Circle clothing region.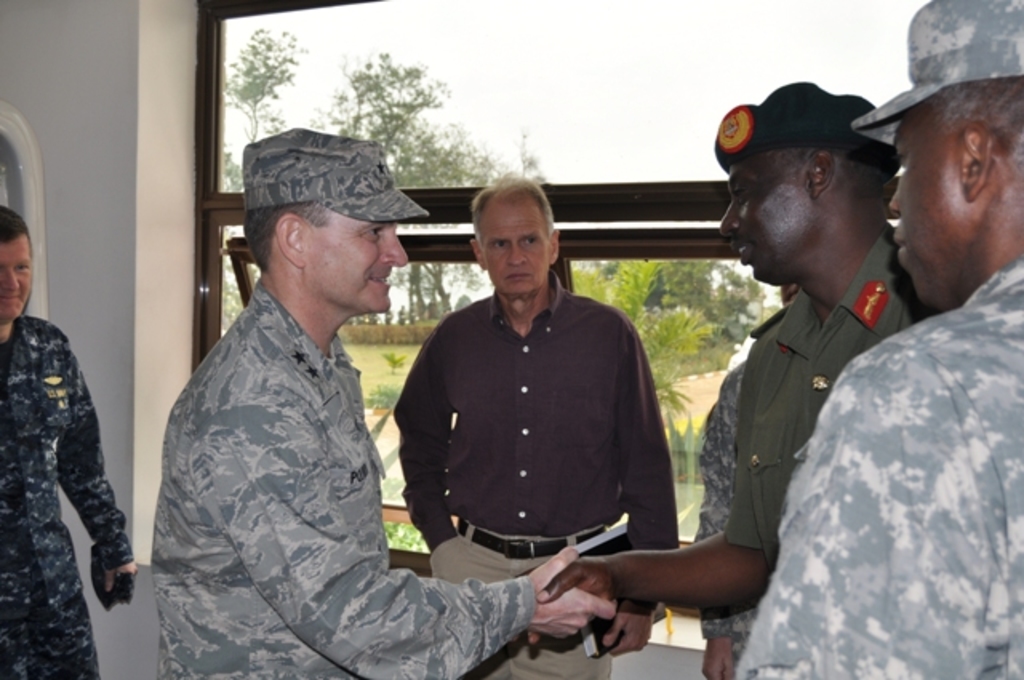
Region: bbox(850, 0, 1022, 142).
